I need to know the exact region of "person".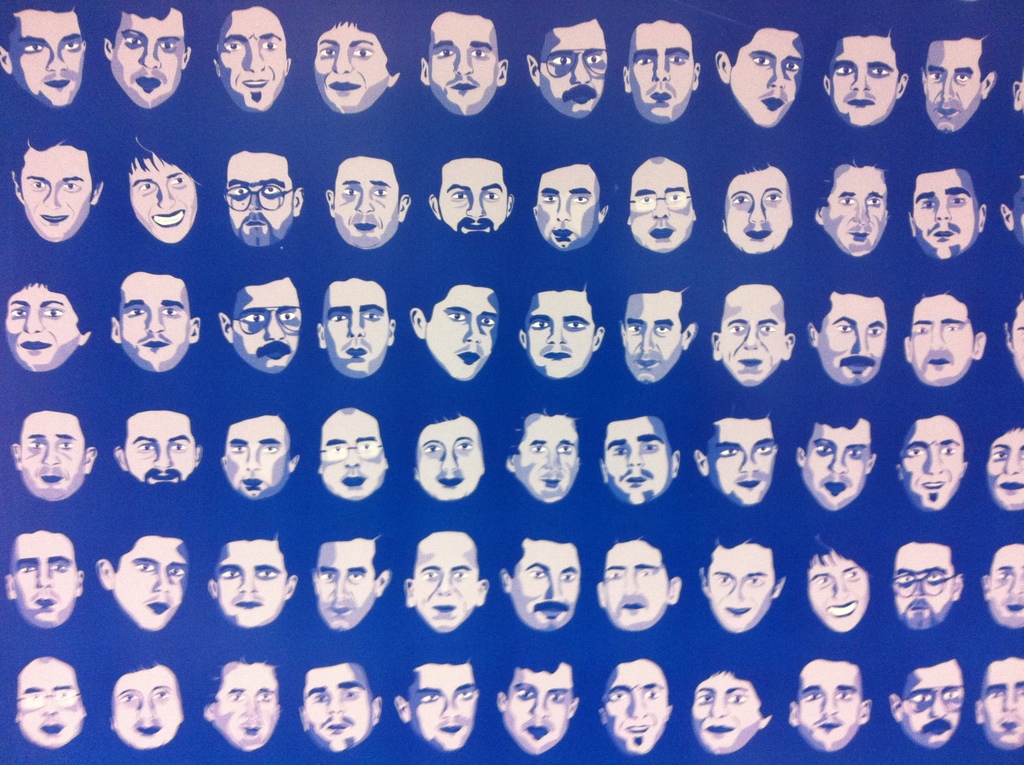
Region: crop(711, 13, 810, 125).
